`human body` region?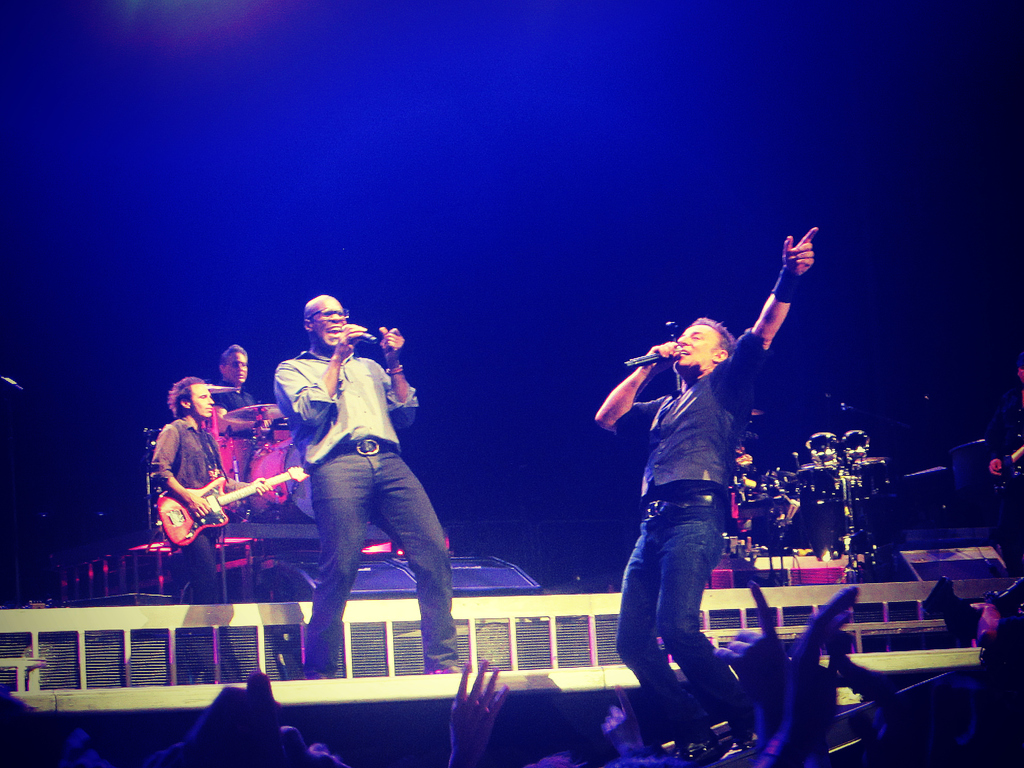
locate(145, 375, 269, 610)
